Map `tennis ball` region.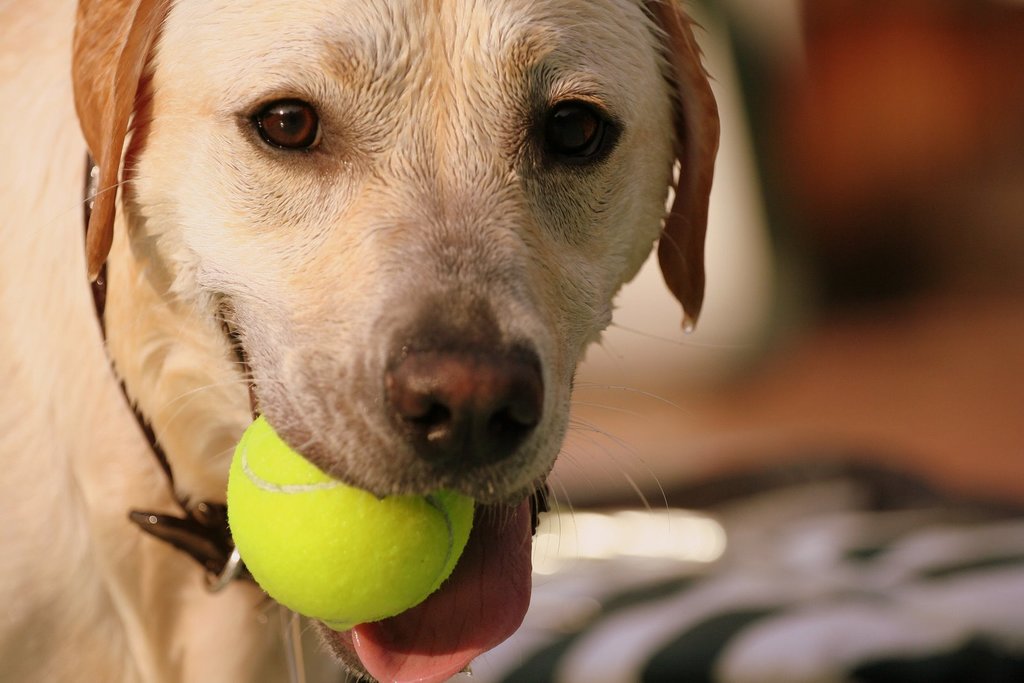
Mapped to bbox(228, 414, 476, 631).
